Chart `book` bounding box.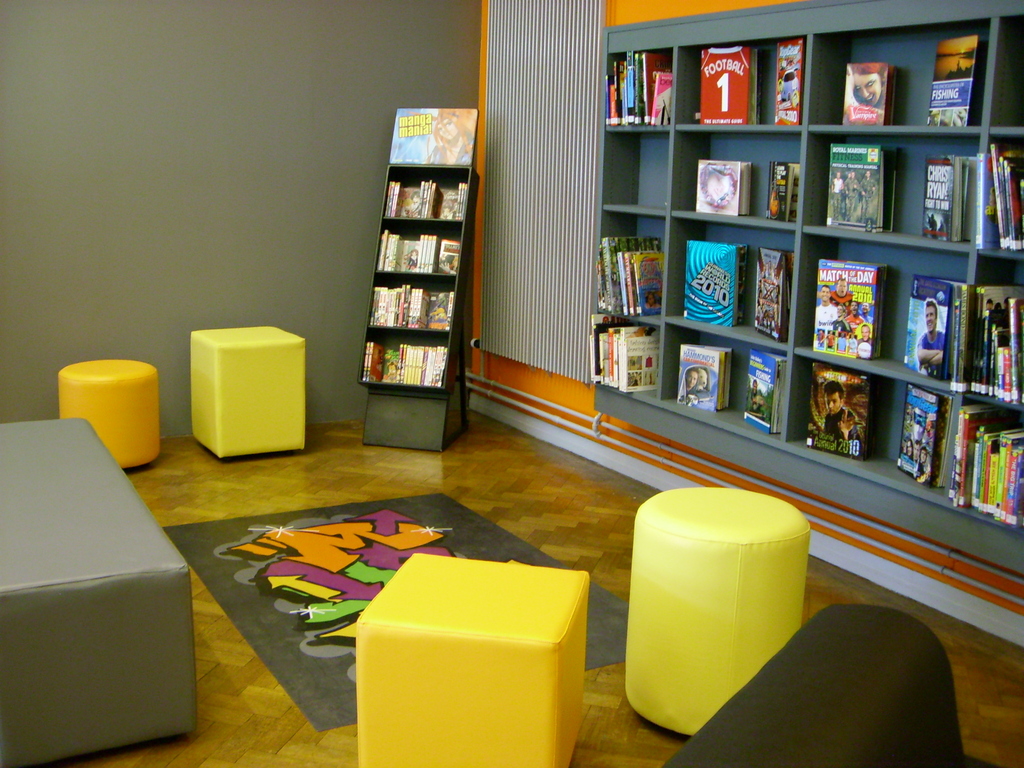
Charted: bbox=(805, 357, 868, 463).
